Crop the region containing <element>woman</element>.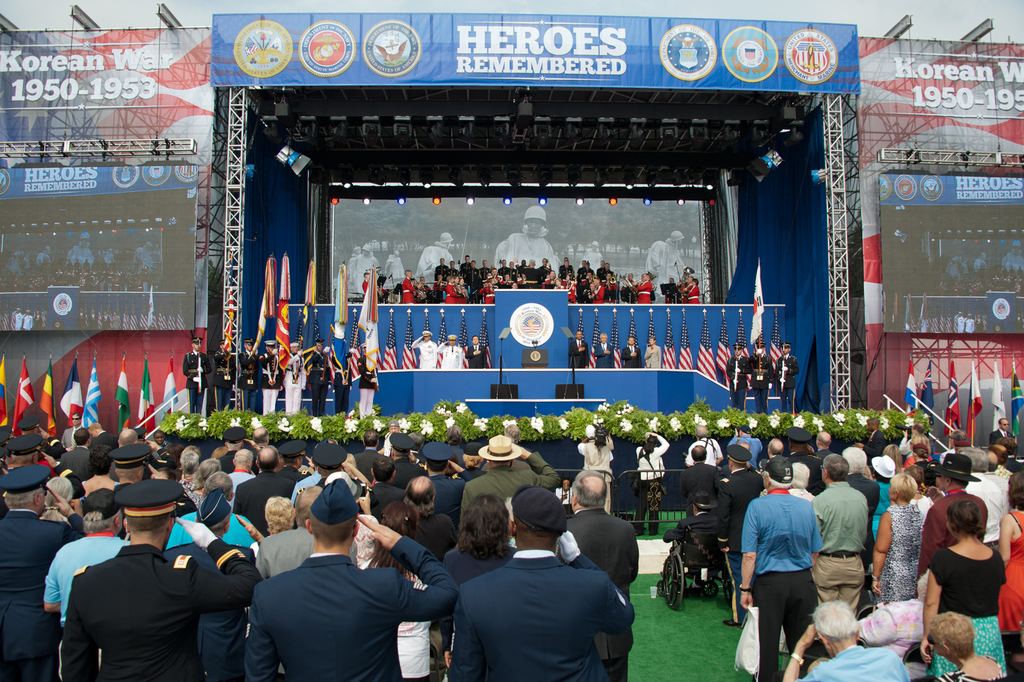
Crop region: pyautogui.locateOnScreen(634, 431, 671, 535).
